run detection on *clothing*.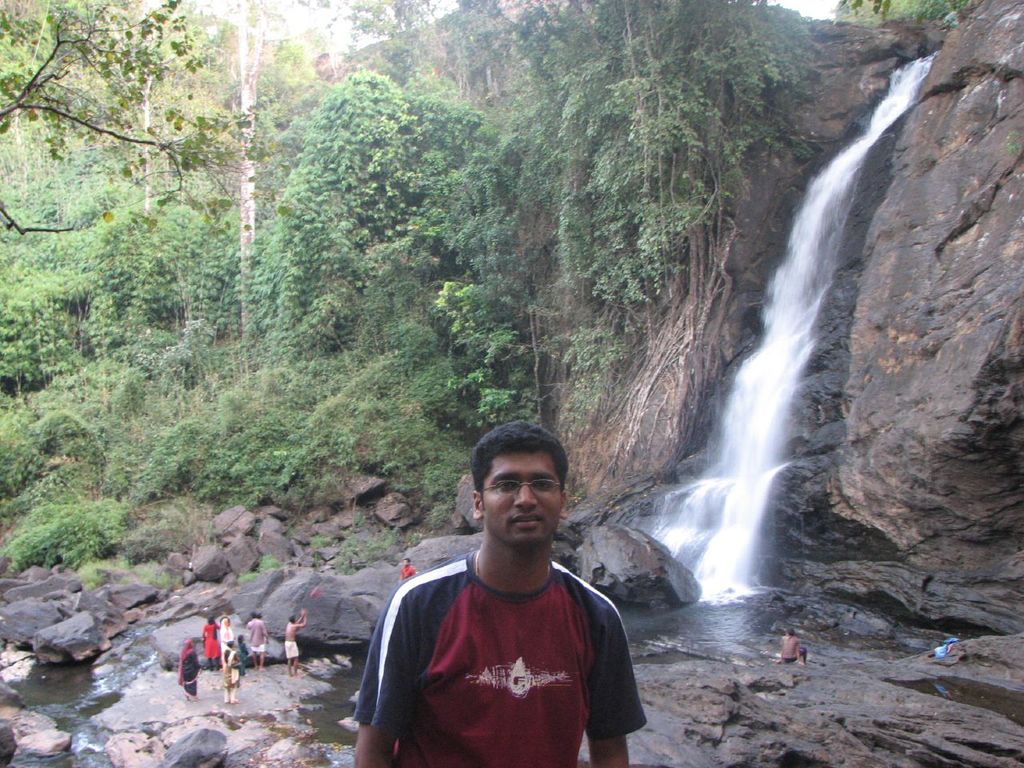
Result: 350/542/650/767.
